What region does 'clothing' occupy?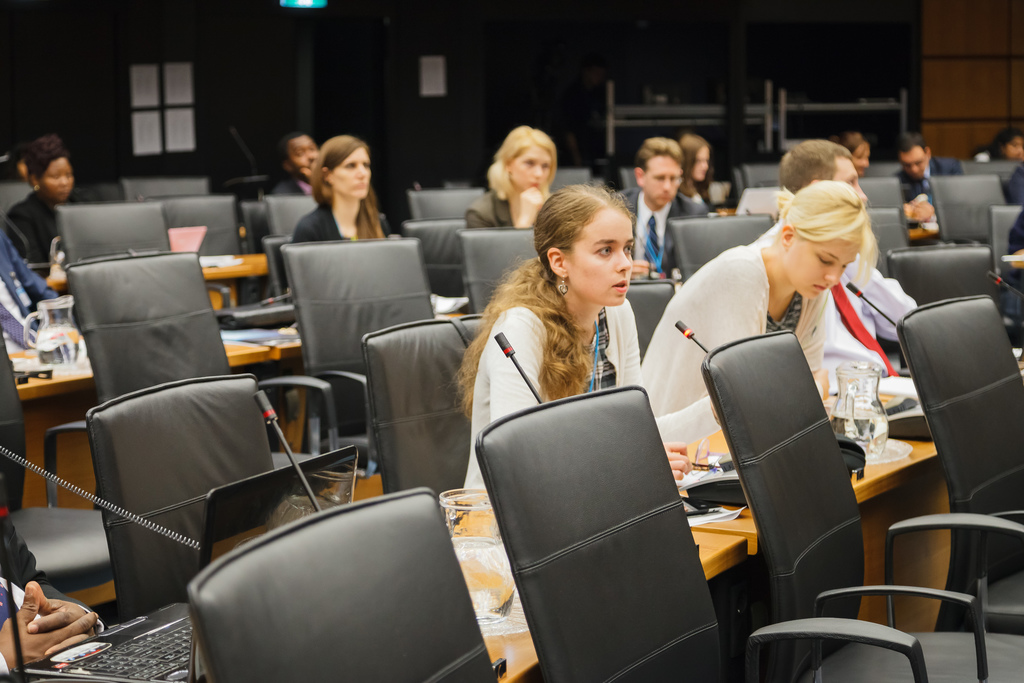
[x1=266, y1=135, x2=404, y2=343].
